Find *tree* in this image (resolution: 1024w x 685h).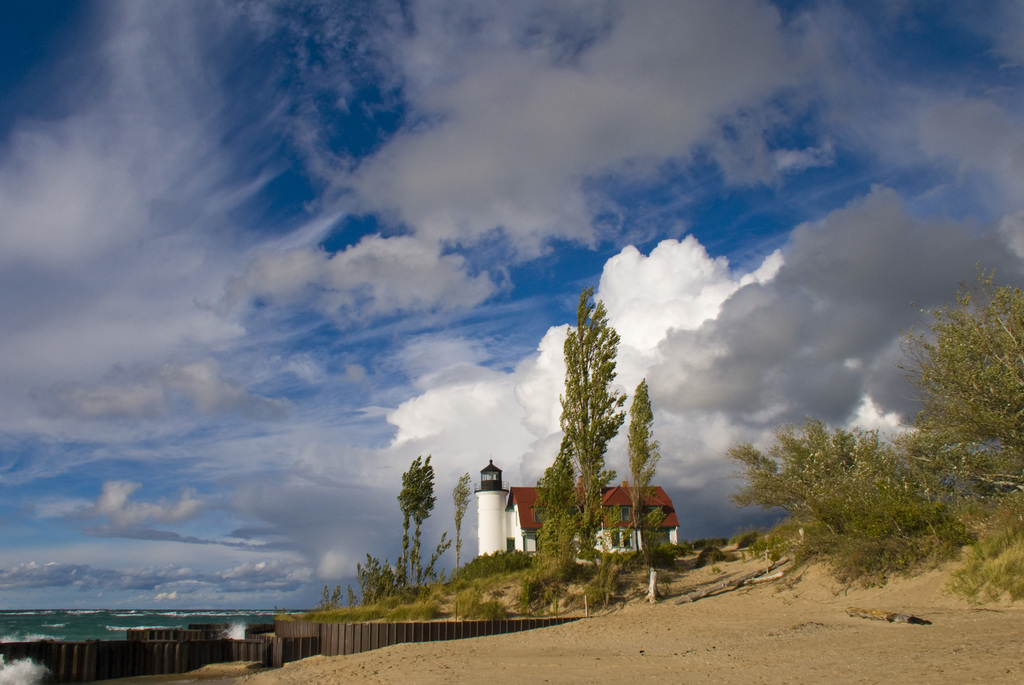
Rect(619, 384, 666, 606).
